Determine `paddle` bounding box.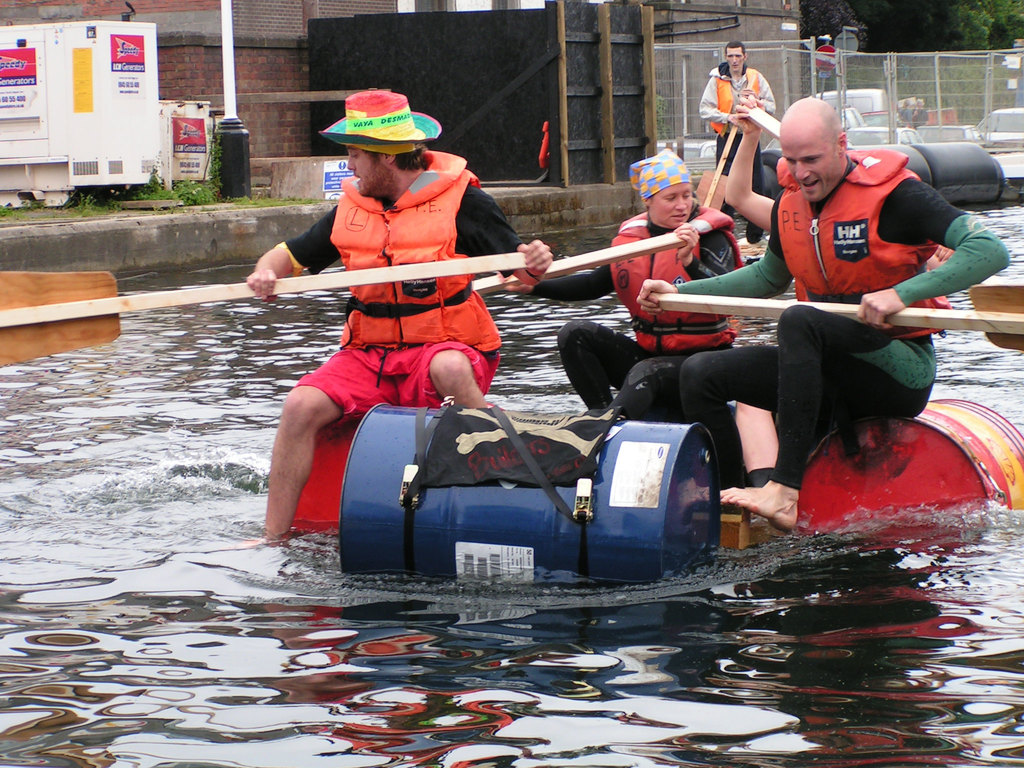
Determined: <bbox>0, 246, 527, 370</bbox>.
